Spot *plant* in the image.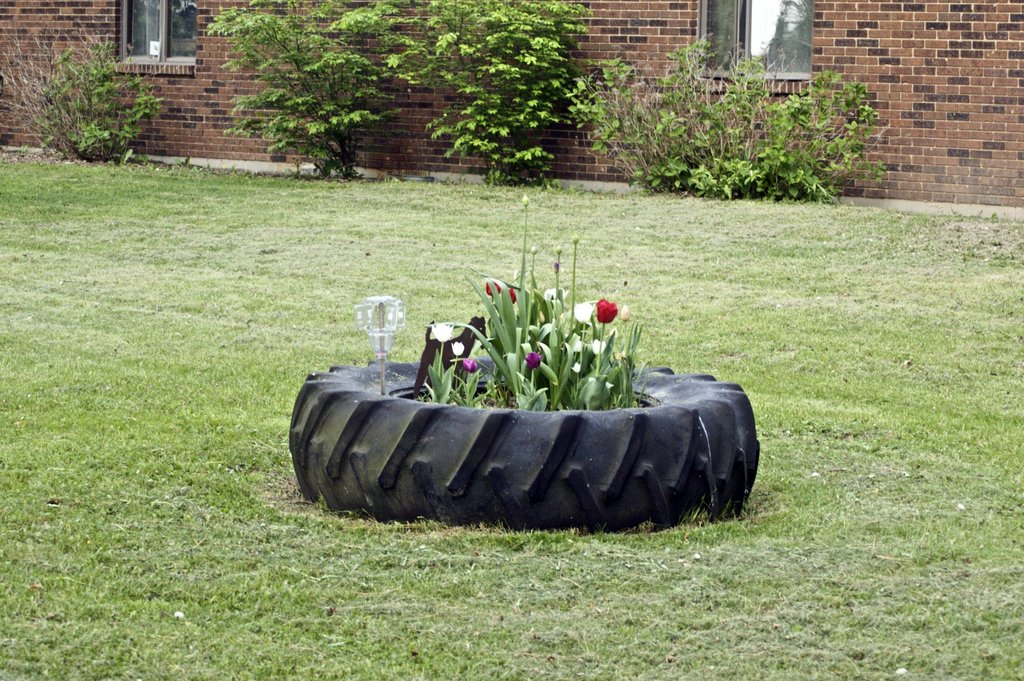
*plant* found at {"left": 0, "top": 145, "right": 1023, "bottom": 680}.
